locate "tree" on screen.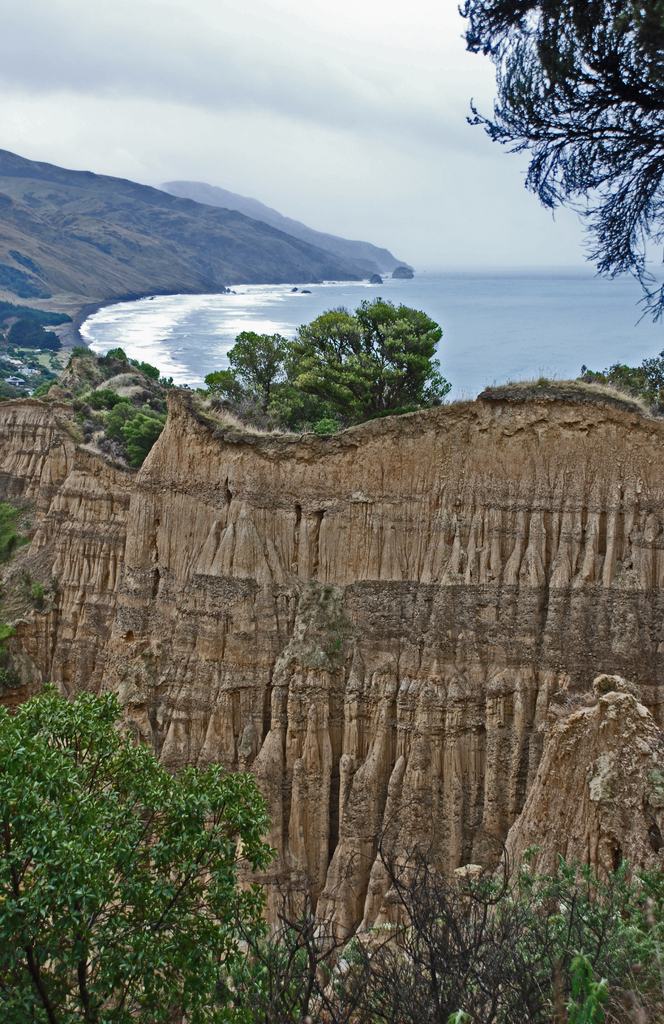
On screen at (left=216, top=278, right=451, bottom=421).
